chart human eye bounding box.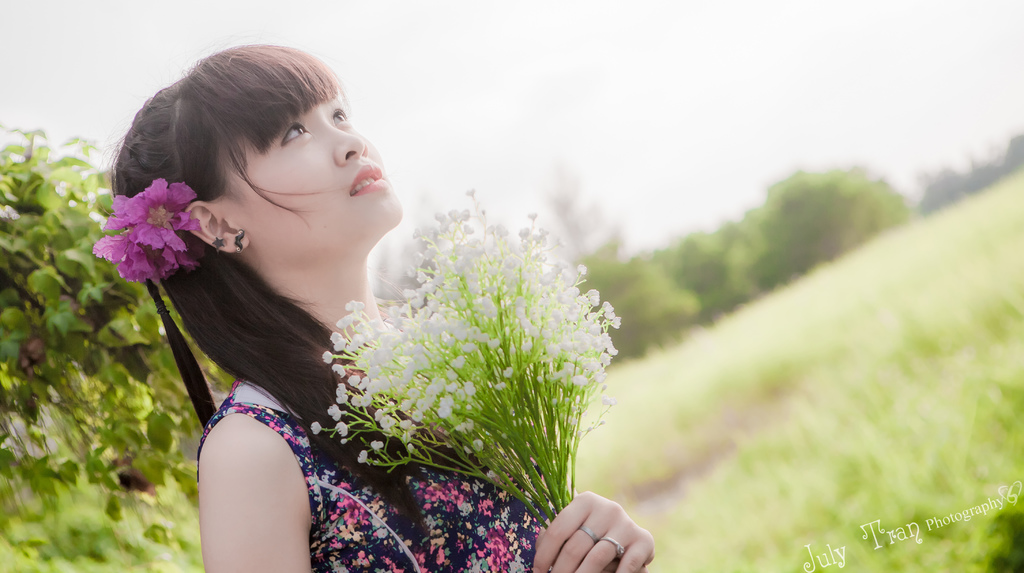
Charted: box(282, 122, 311, 147).
